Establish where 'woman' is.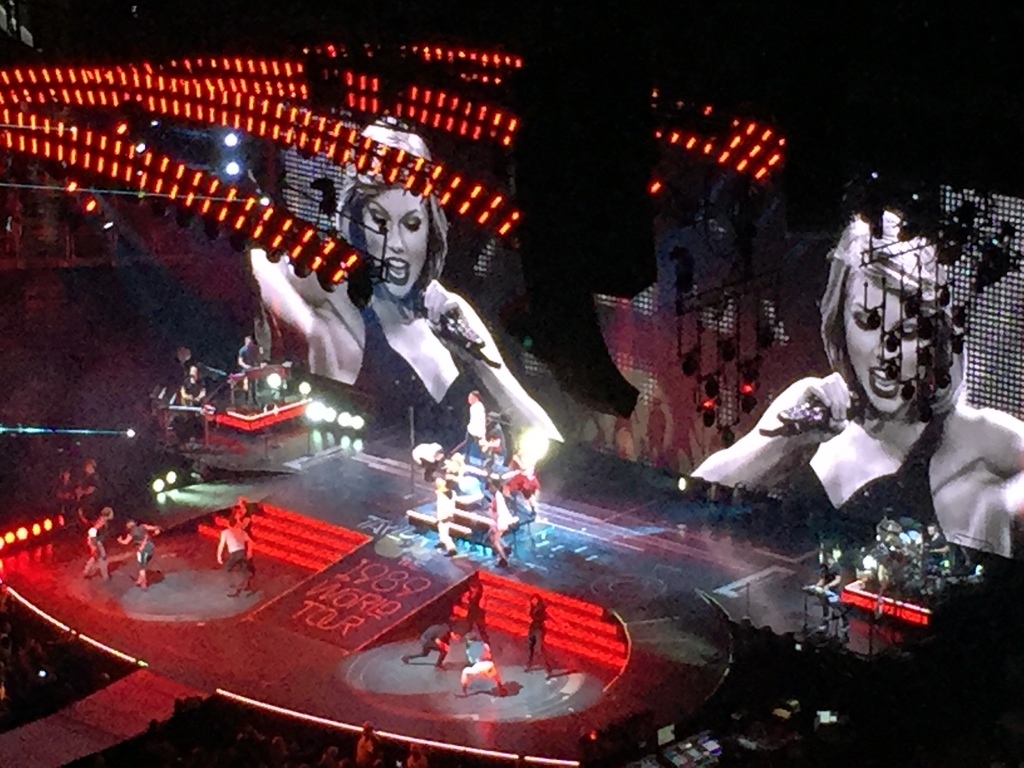
Established at region(689, 220, 1004, 578).
